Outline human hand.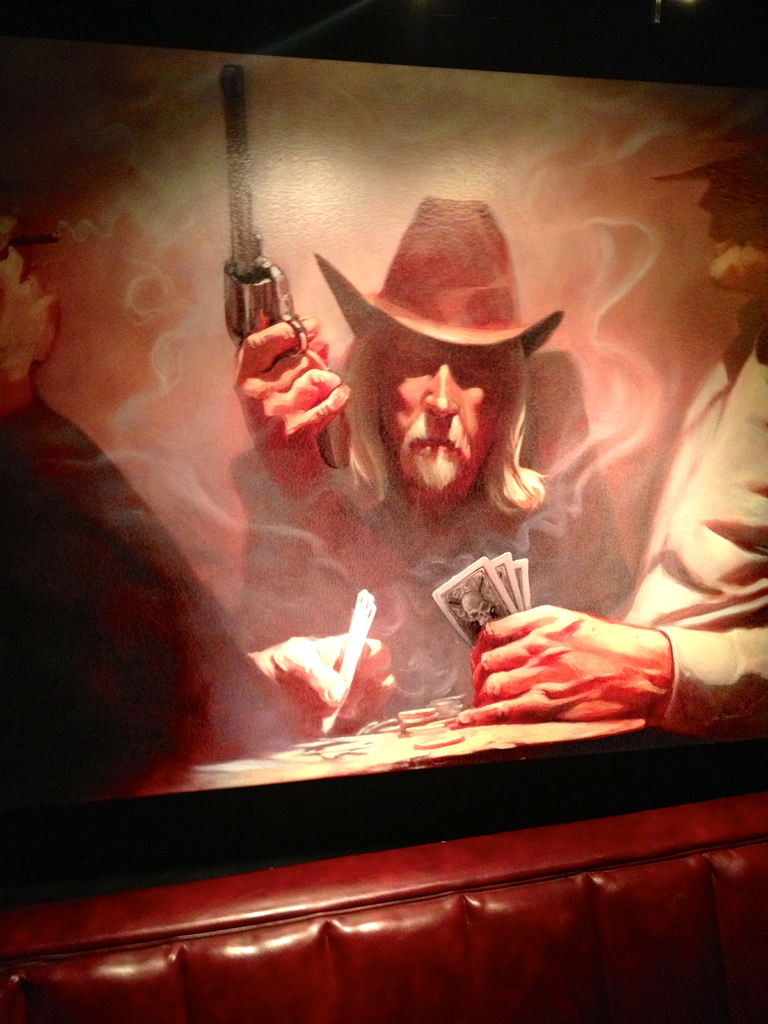
Outline: {"x1": 461, "y1": 602, "x2": 690, "y2": 724}.
